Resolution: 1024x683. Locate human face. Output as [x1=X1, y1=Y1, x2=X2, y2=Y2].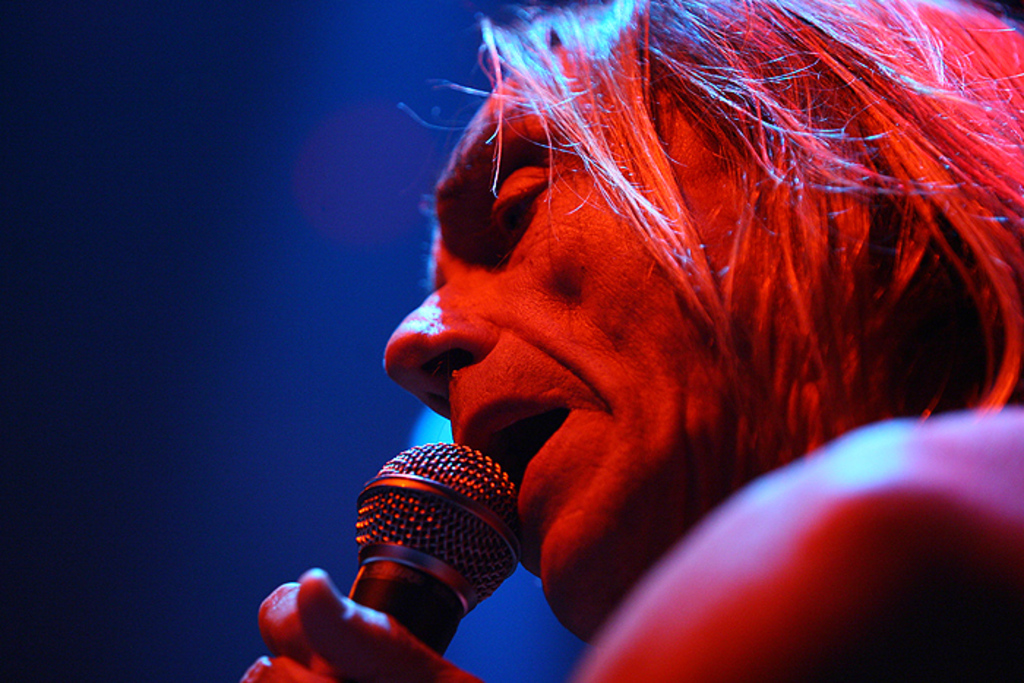
[x1=379, y1=35, x2=834, y2=644].
